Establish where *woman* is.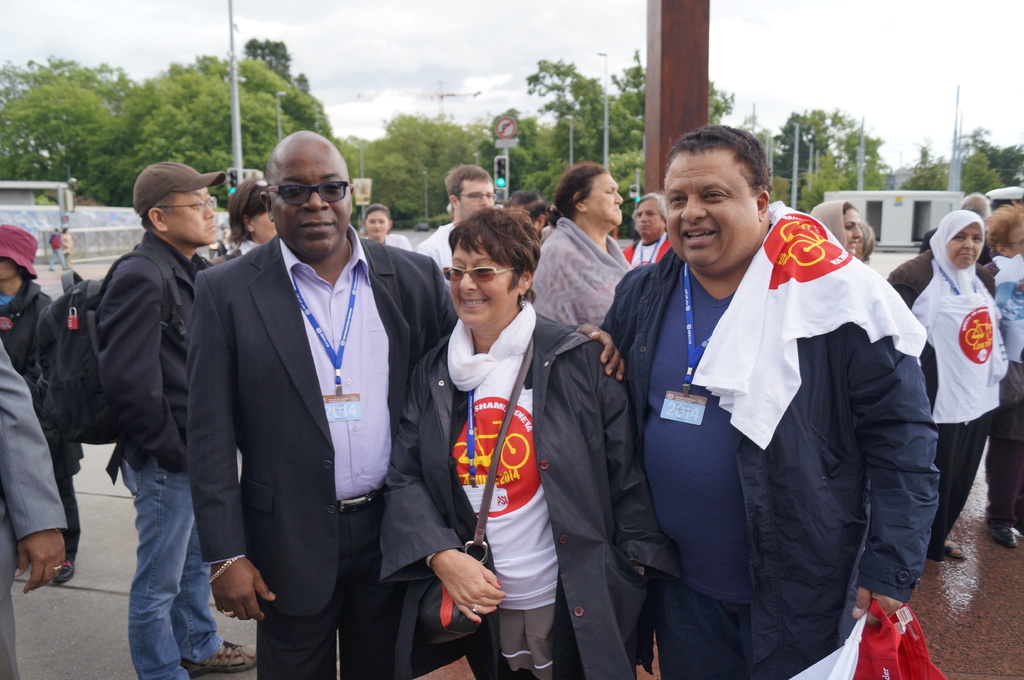
Established at BBox(357, 202, 415, 251).
